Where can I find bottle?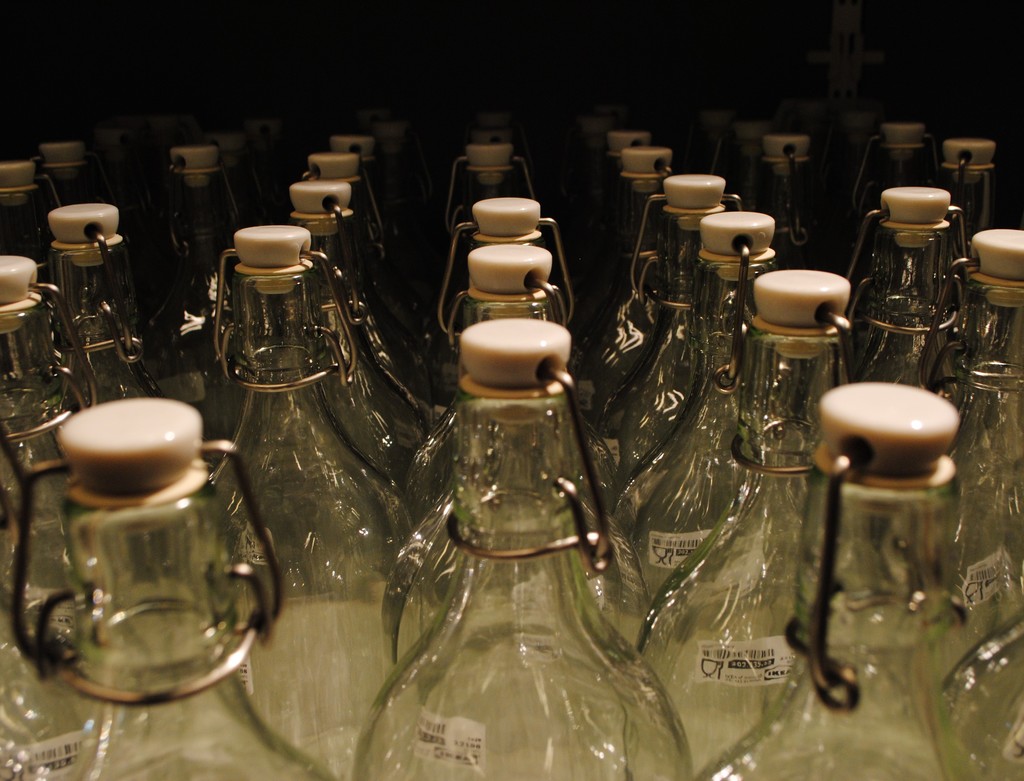
You can find it at region(753, 134, 831, 293).
